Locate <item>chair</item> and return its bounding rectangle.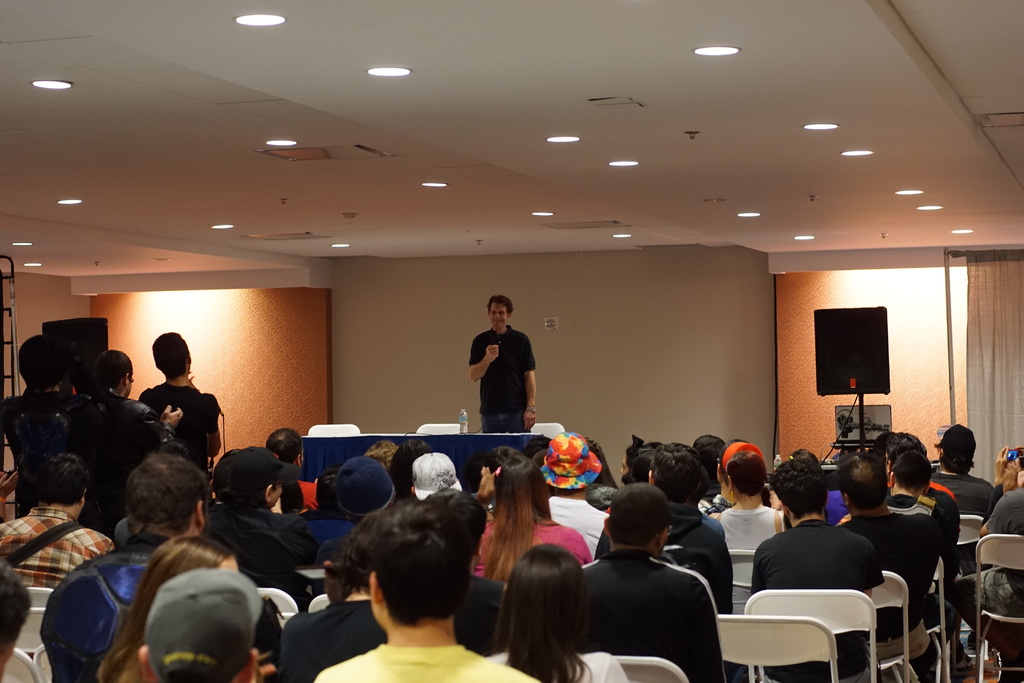
x1=0, y1=652, x2=36, y2=682.
